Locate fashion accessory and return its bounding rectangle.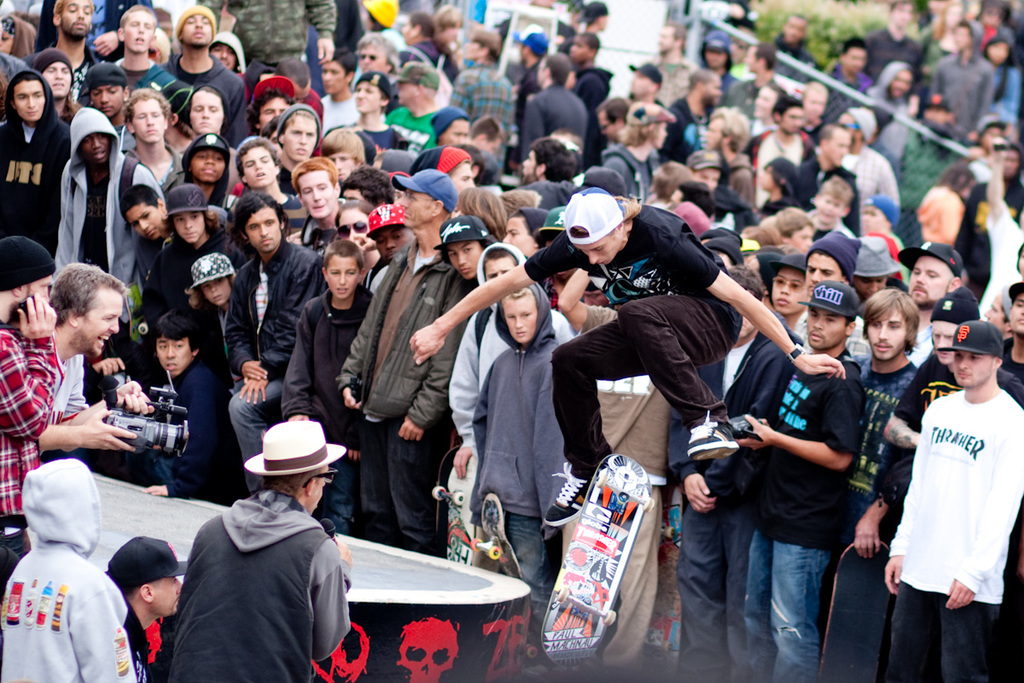
bbox(364, 203, 403, 240).
